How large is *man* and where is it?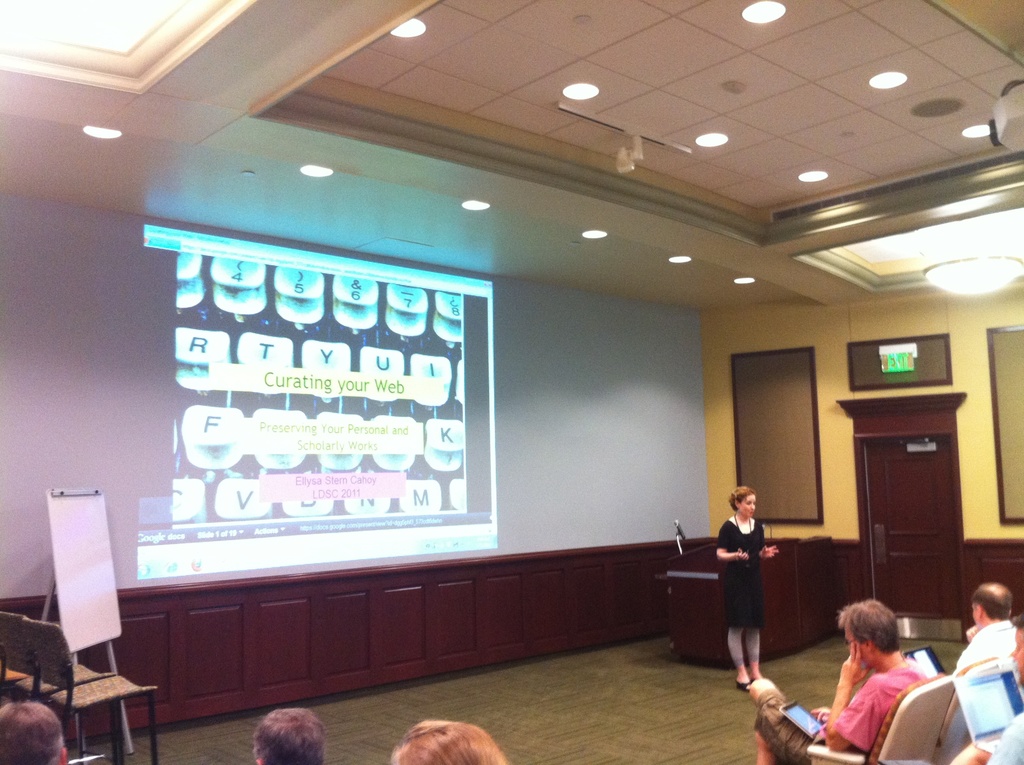
Bounding box: 955,609,1023,764.
